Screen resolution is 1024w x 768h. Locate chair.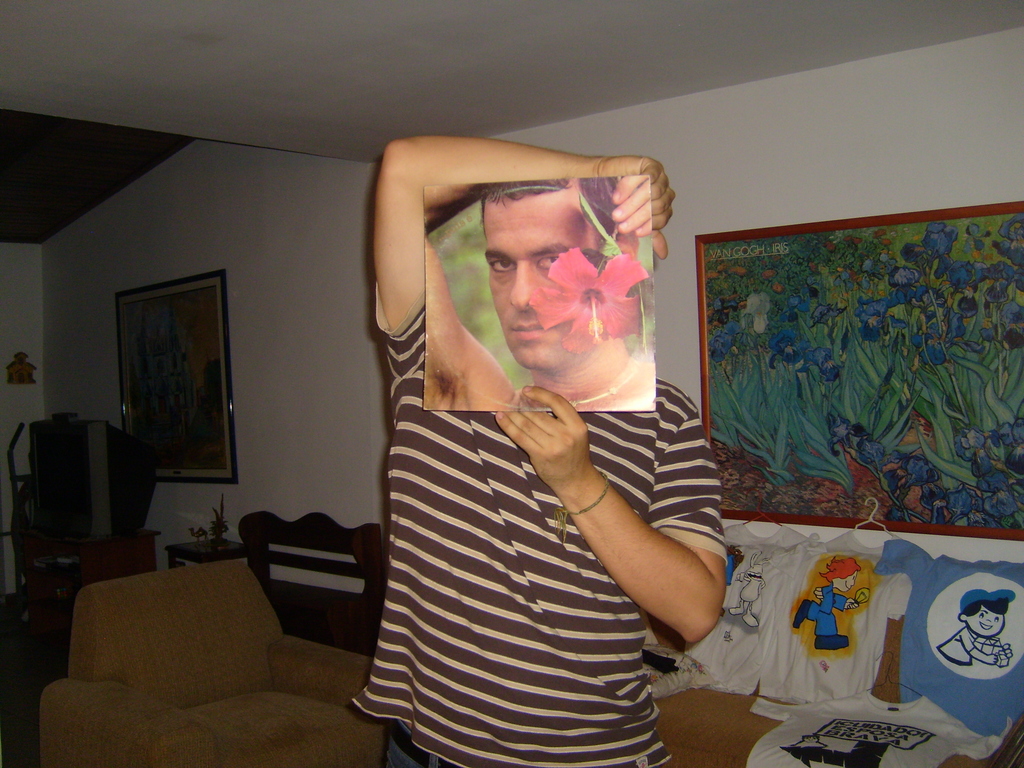
40,554,388,767.
